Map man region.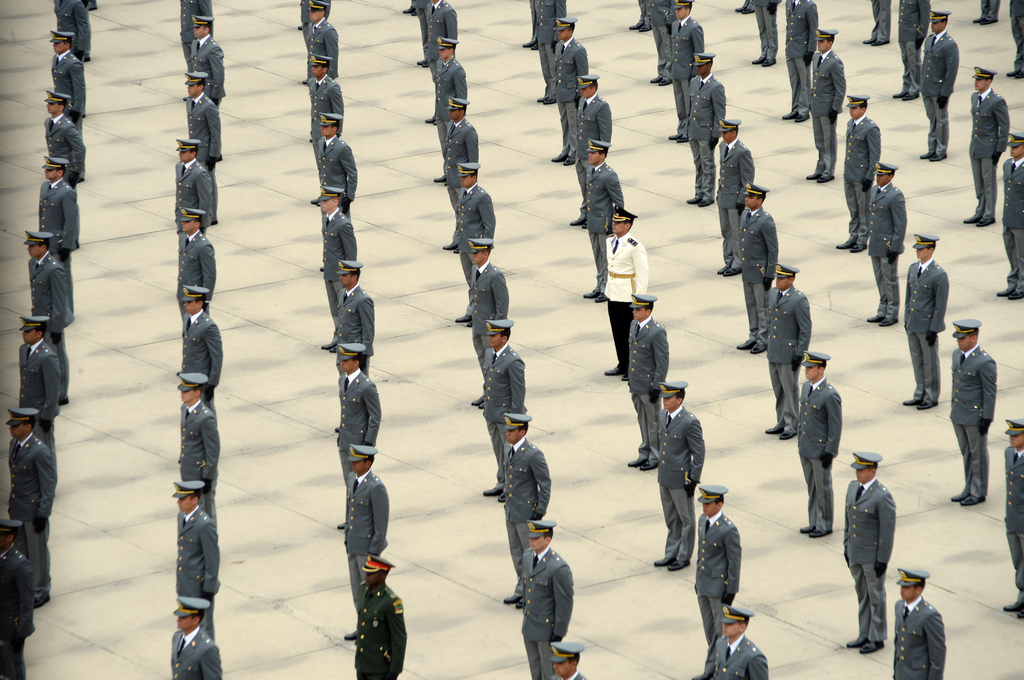
Mapped to 917:11:958:161.
